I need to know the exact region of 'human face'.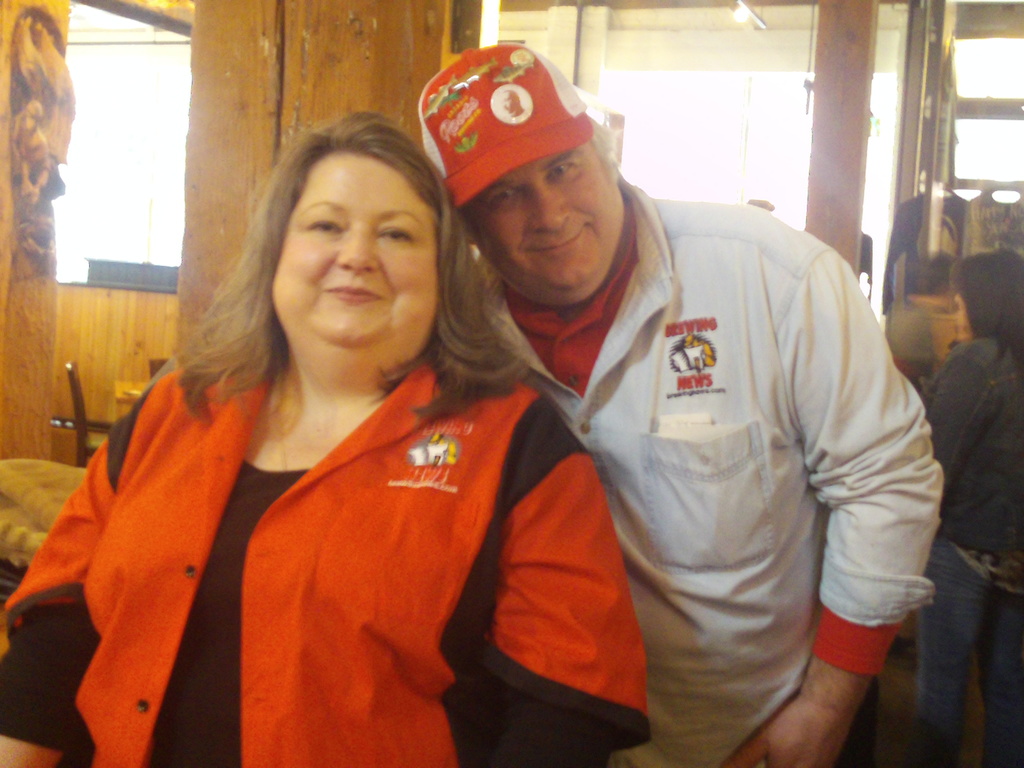
Region: rect(960, 315, 972, 341).
